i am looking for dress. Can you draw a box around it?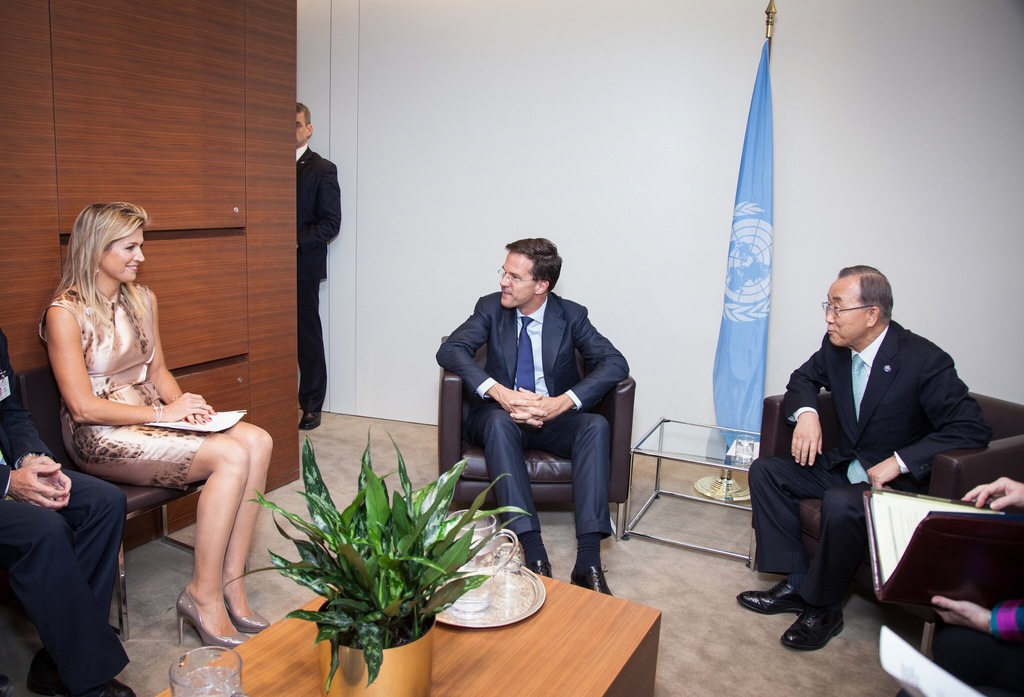
Sure, the bounding box is (45, 272, 234, 515).
